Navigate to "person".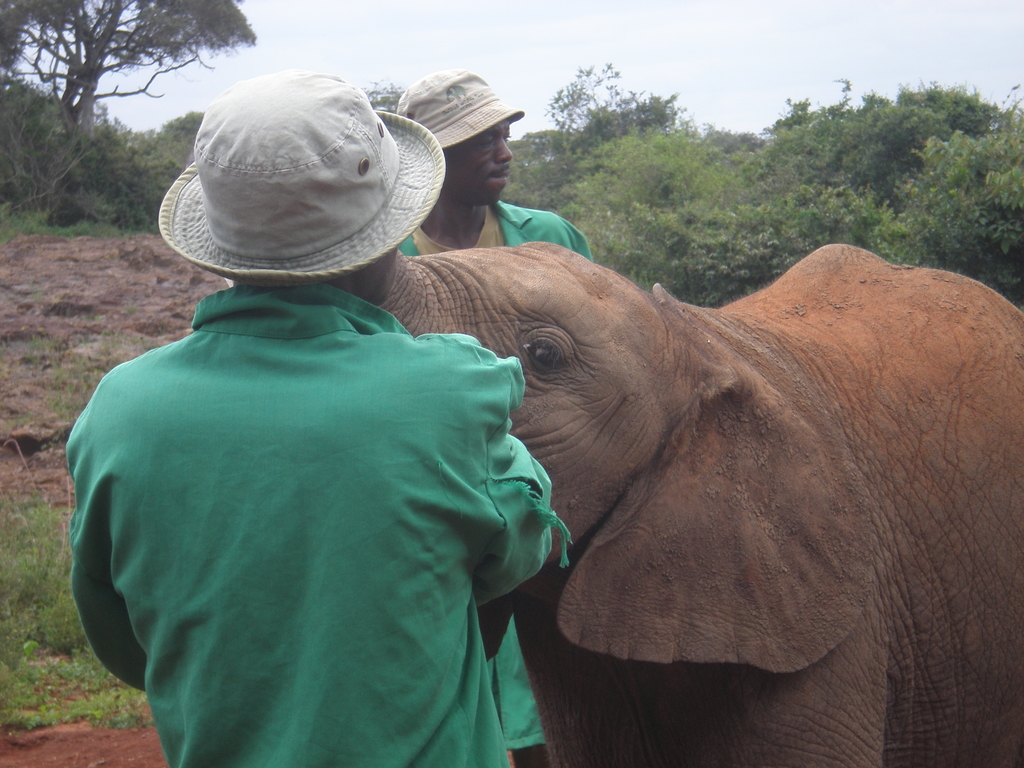
Navigation target: <bbox>400, 72, 597, 260</bbox>.
